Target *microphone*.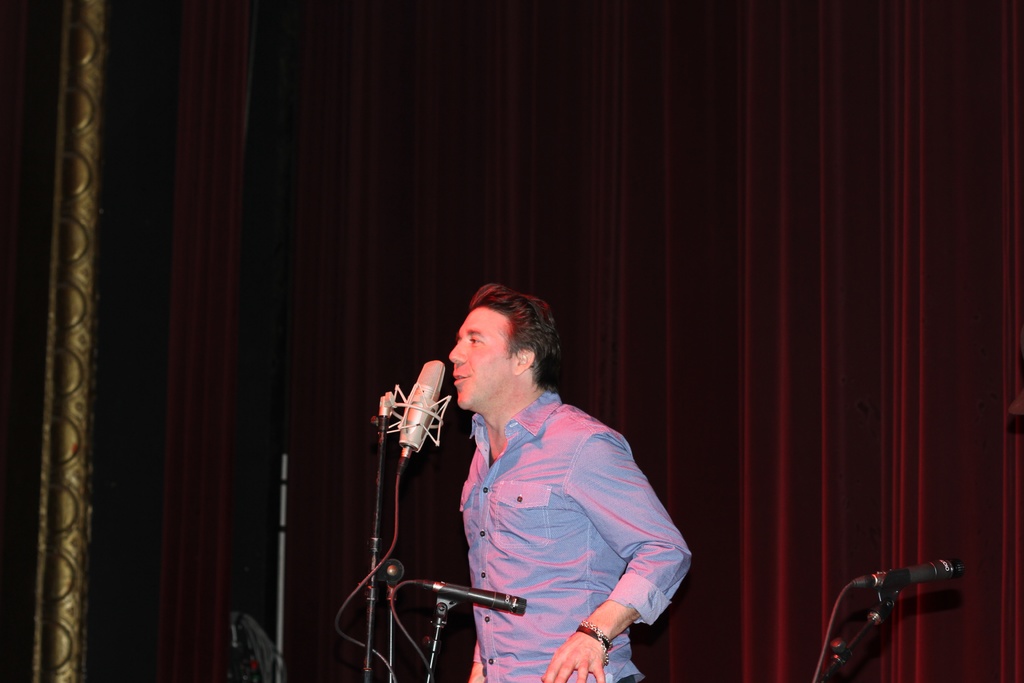
Target region: 404, 352, 444, 470.
